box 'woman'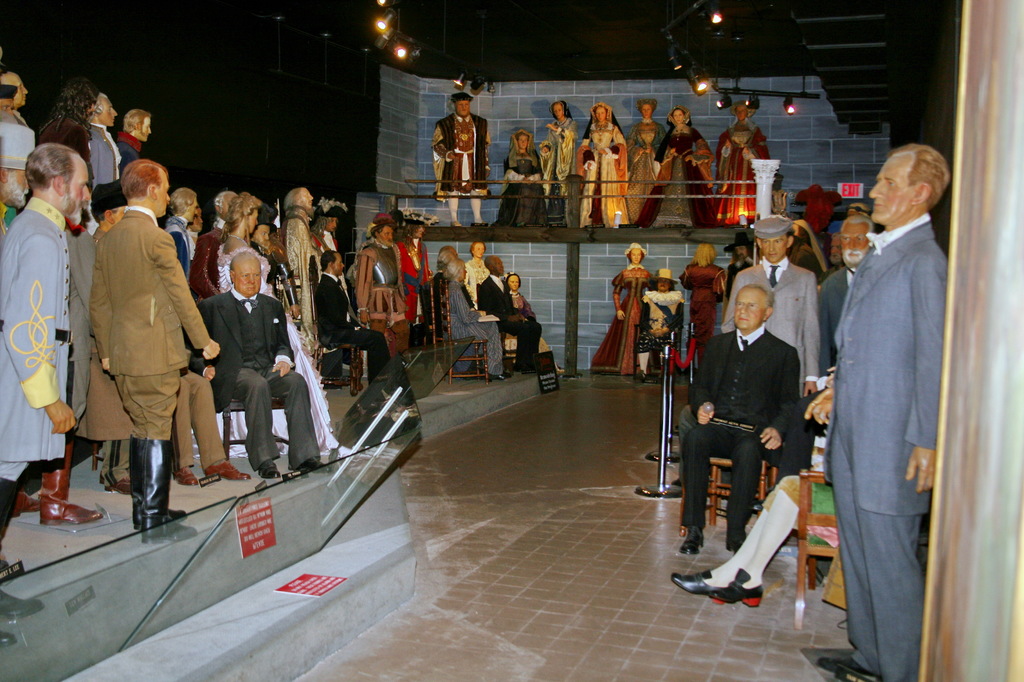
(left=590, top=241, right=660, bottom=374)
